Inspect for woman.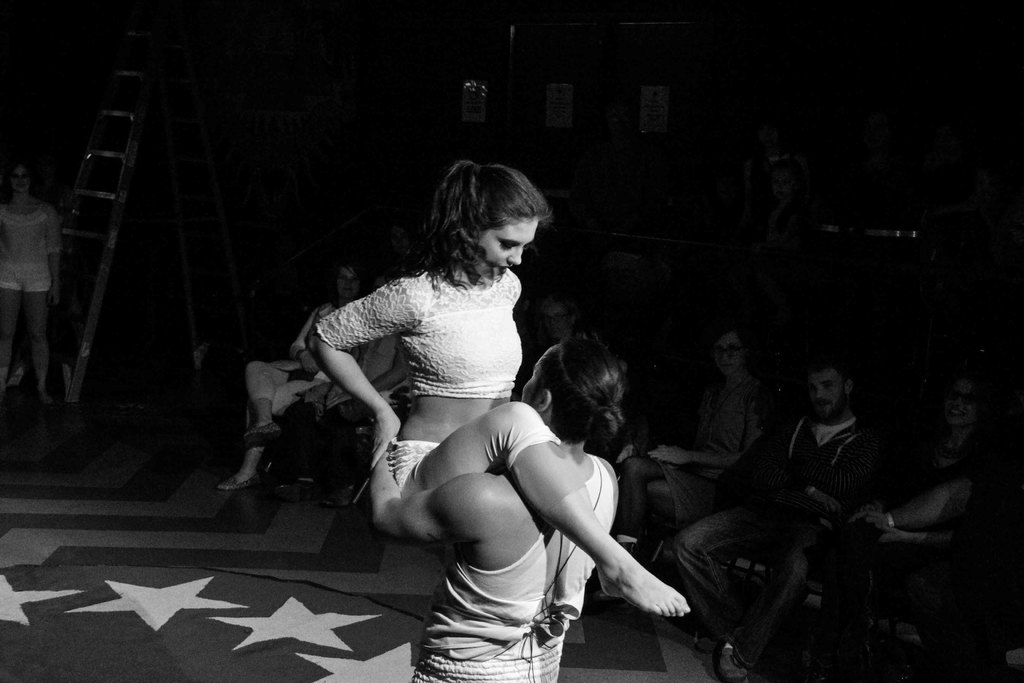
Inspection: detection(305, 155, 706, 648).
